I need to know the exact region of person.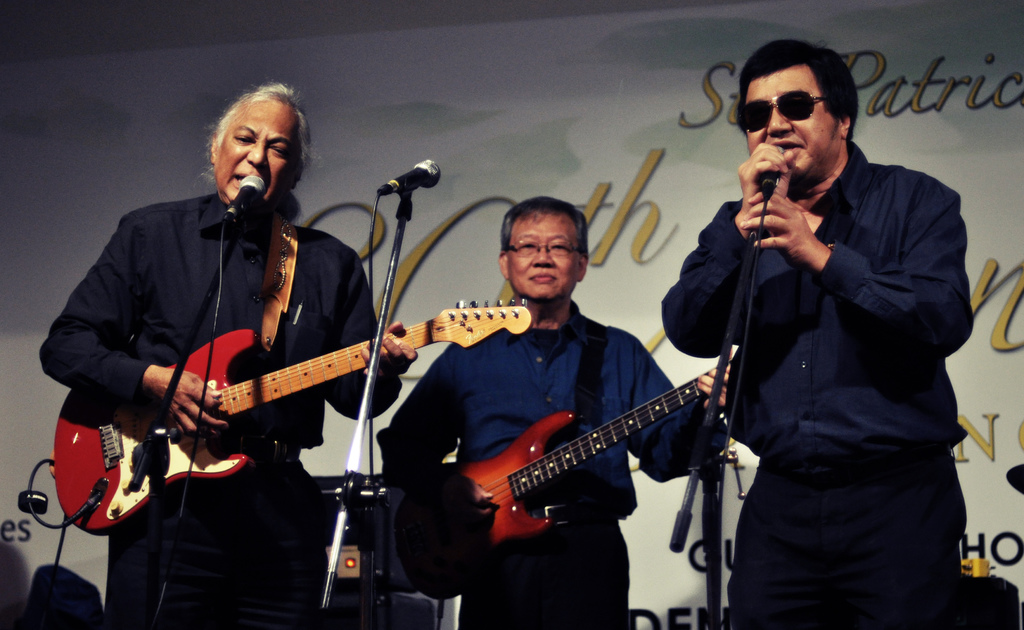
Region: x1=377, y1=190, x2=732, y2=629.
